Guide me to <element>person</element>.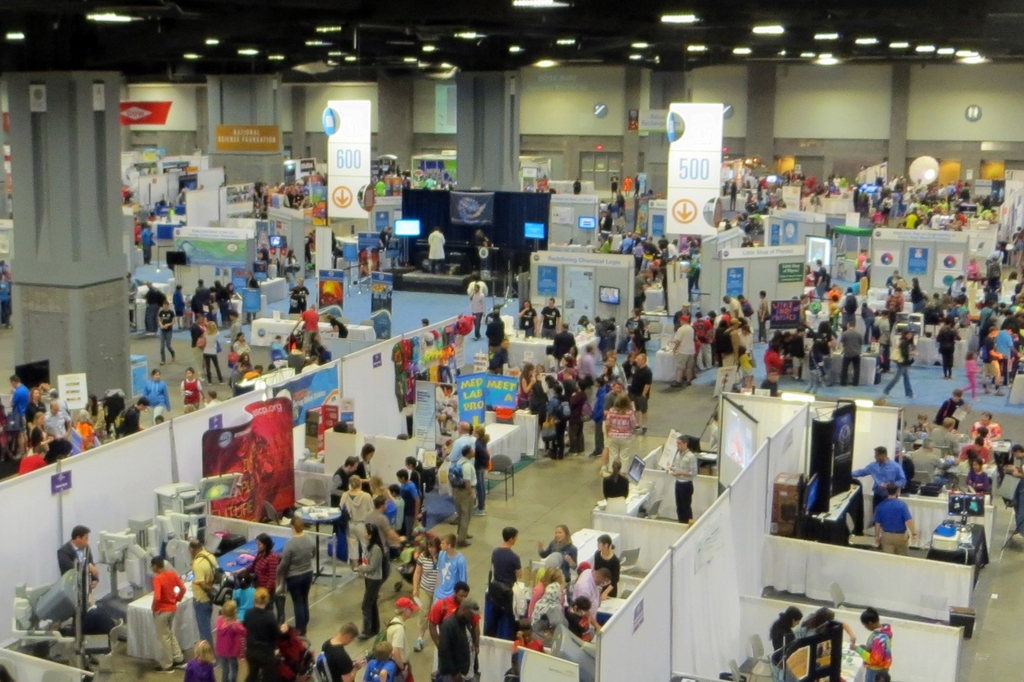
Guidance: left=273, top=337, right=292, bottom=367.
